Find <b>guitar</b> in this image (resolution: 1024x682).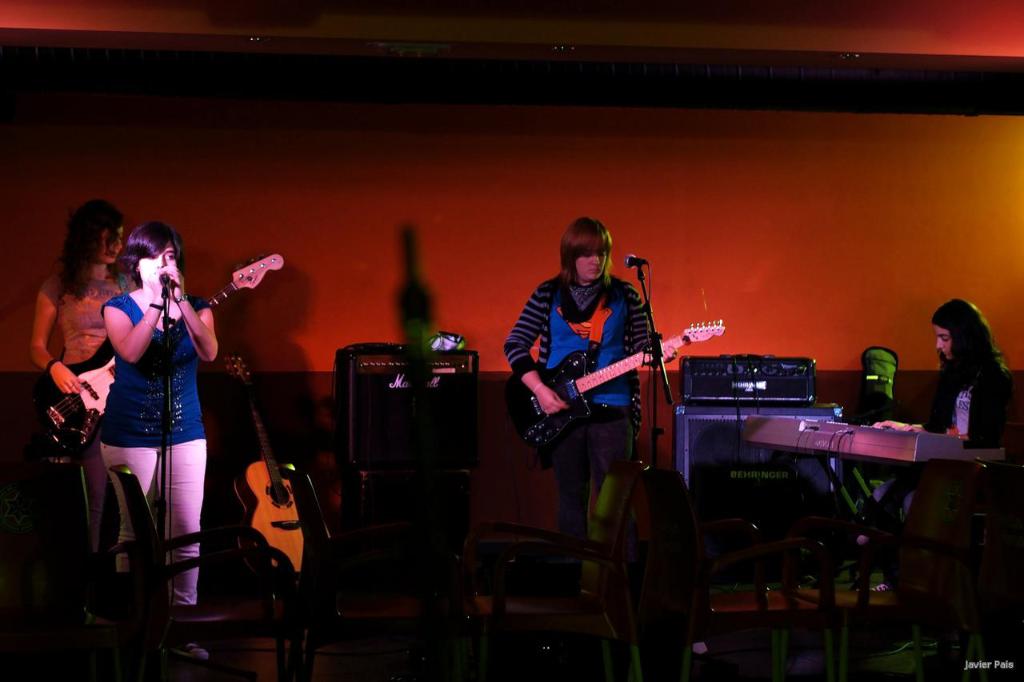
[x1=35, y1=250, x2=282, y2=472].
